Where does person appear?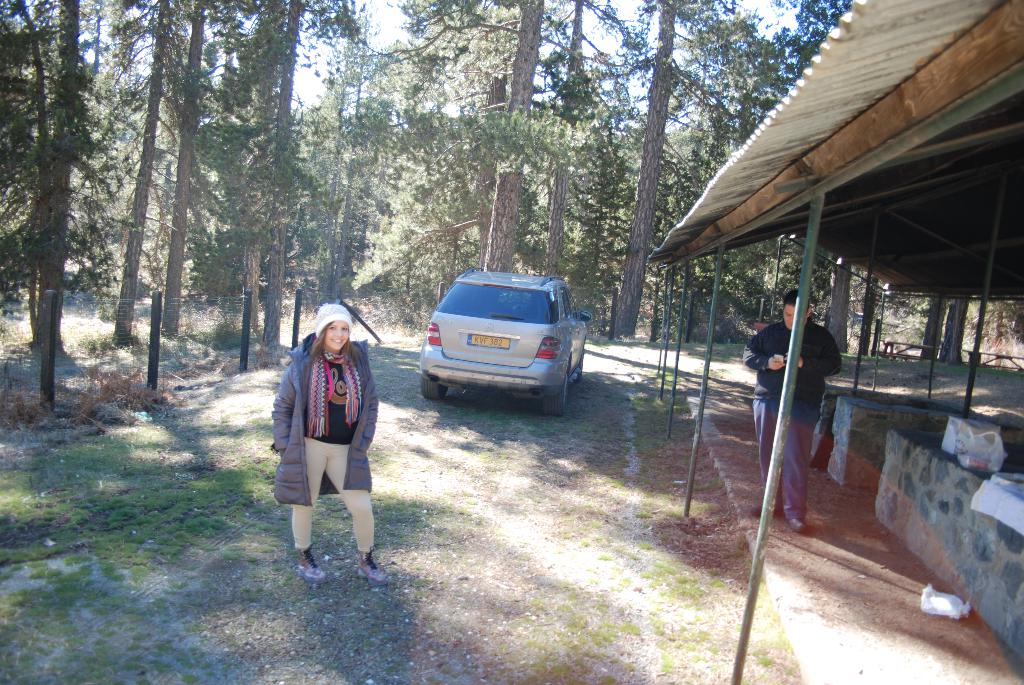
Appears at l=269, t=299, r=401, b=585.
